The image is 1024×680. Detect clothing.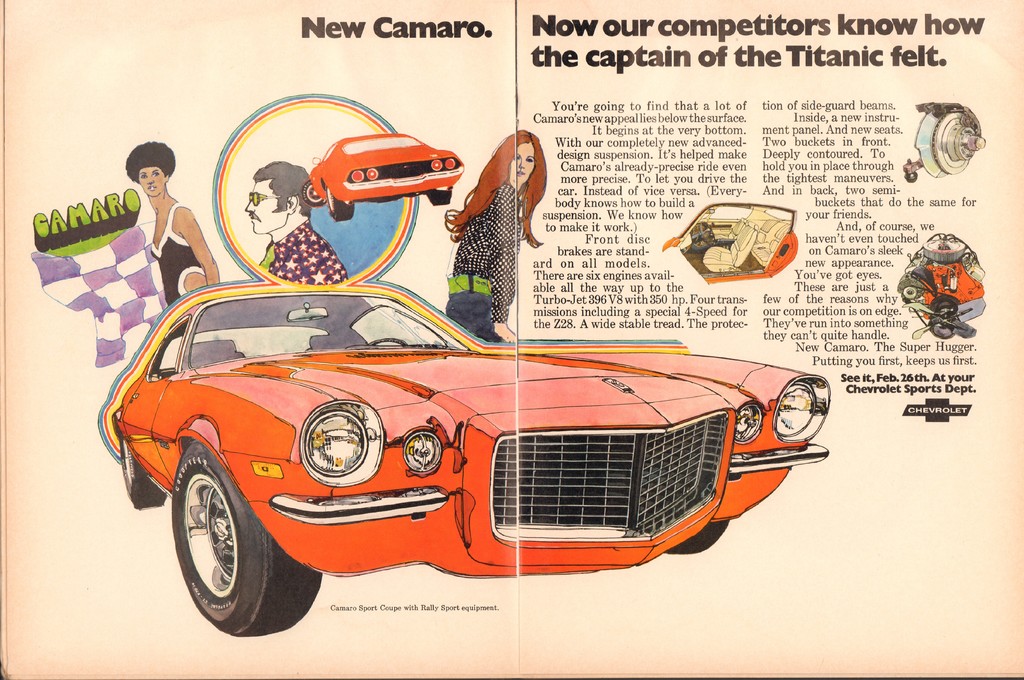
Detection: box=[257, 218, 348, 288].
